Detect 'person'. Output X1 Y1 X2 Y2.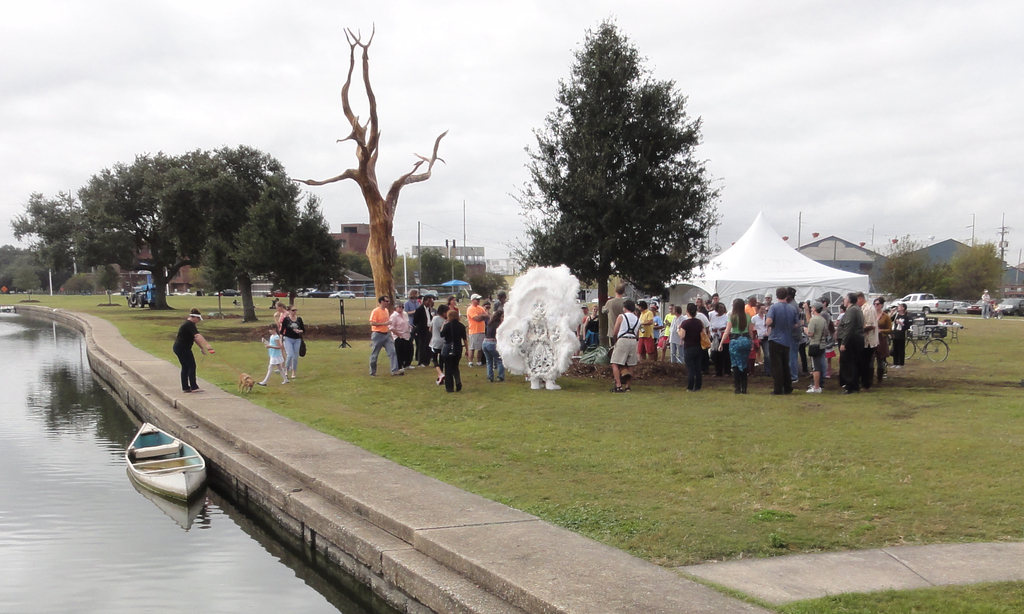
840 291 862 396.
